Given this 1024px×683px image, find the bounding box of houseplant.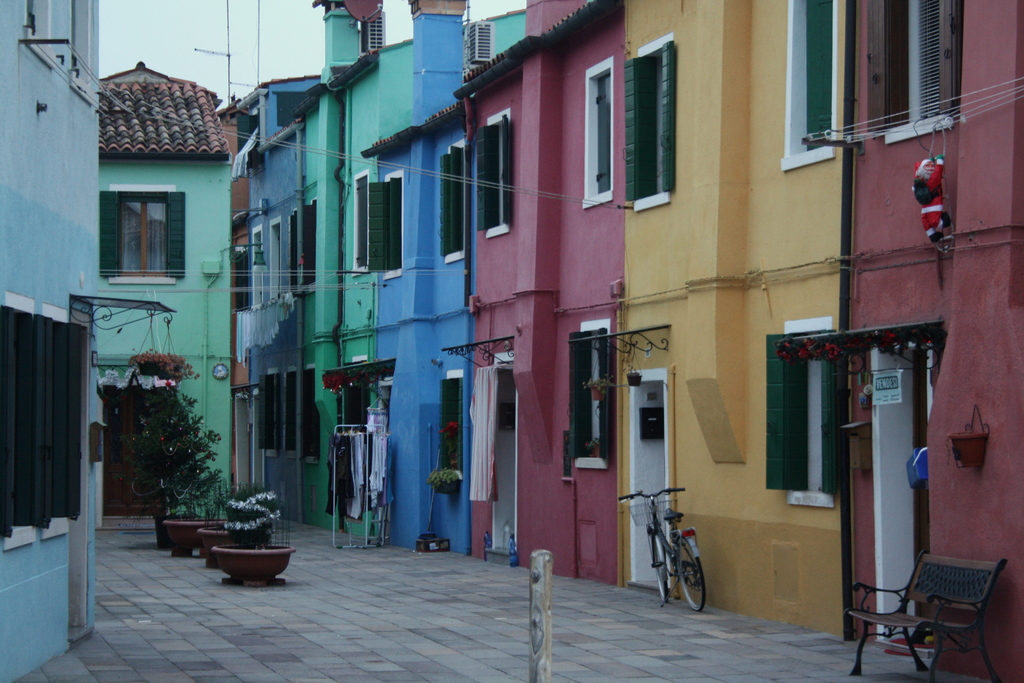
[x1=130, y1=379, x2=225, y2=545].
